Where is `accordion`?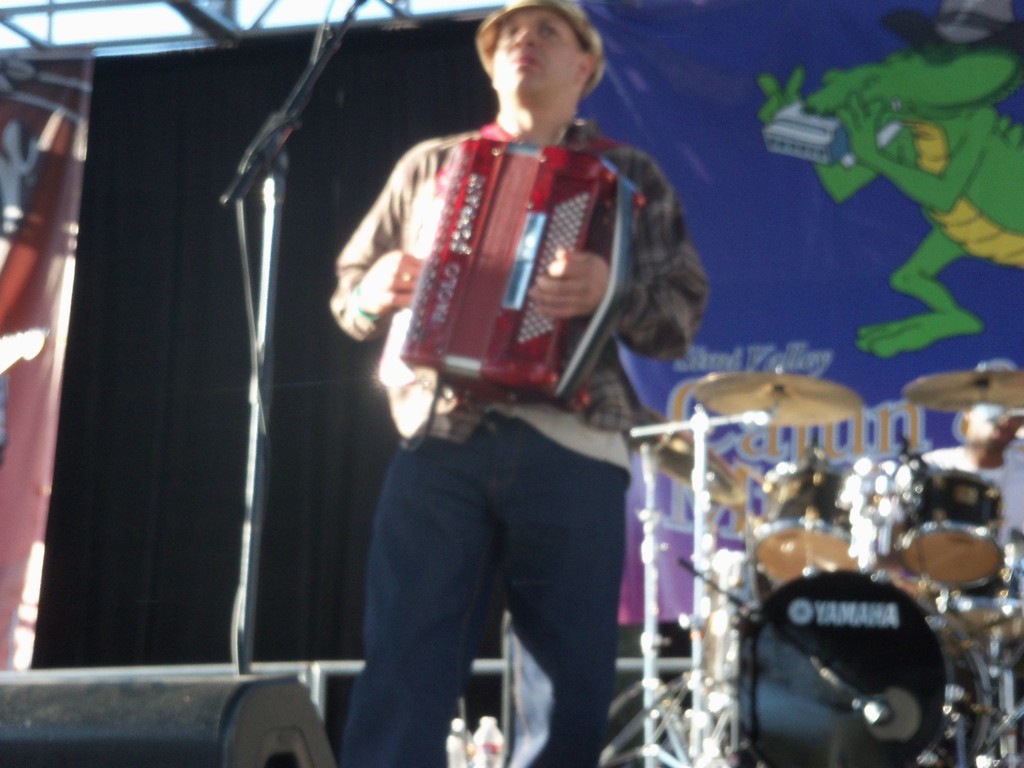
398,135,642,416.
